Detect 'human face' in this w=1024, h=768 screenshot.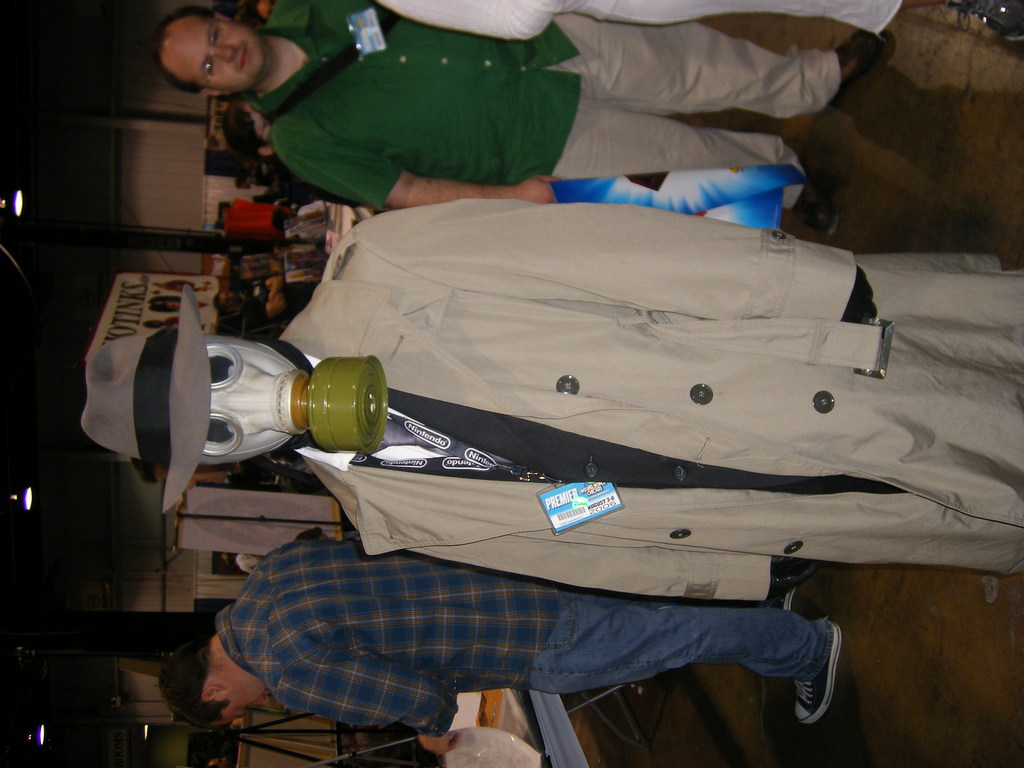
Detection: [left=217, top=675, right=271, bottom=732].
